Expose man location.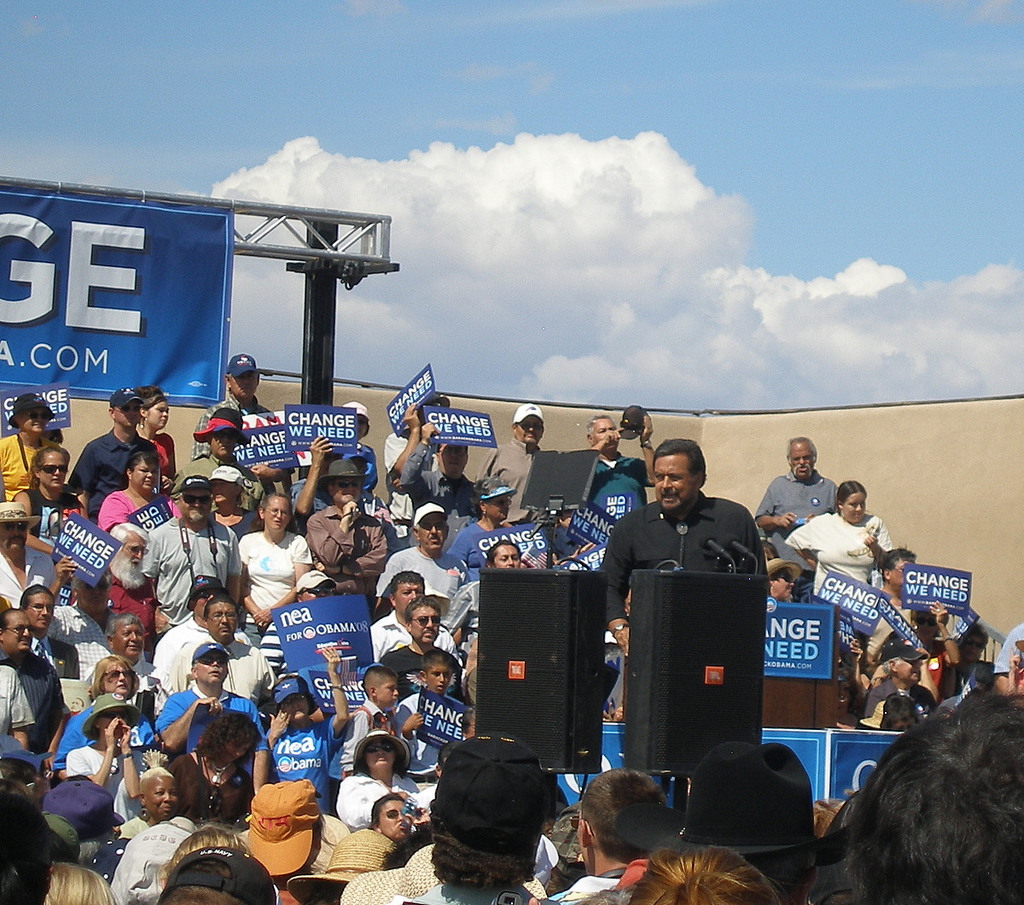
Exposed at <region>152, 572, 252, 699</region>.
